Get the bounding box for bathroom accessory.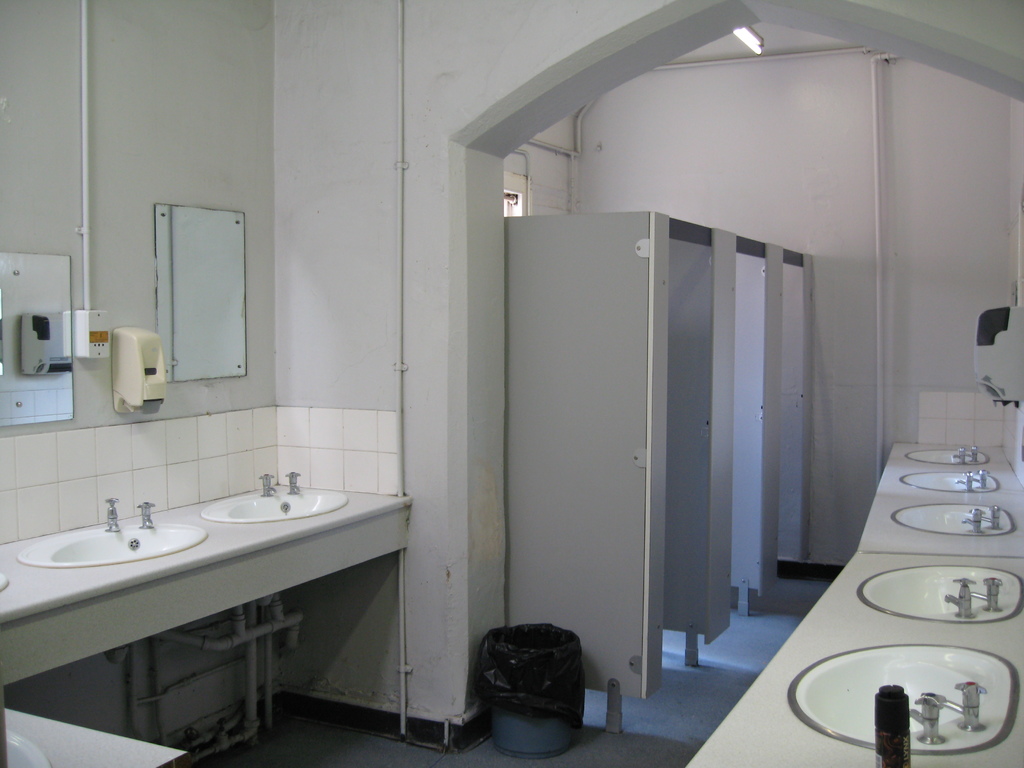
bbox=[907, 692, 947, 744].
